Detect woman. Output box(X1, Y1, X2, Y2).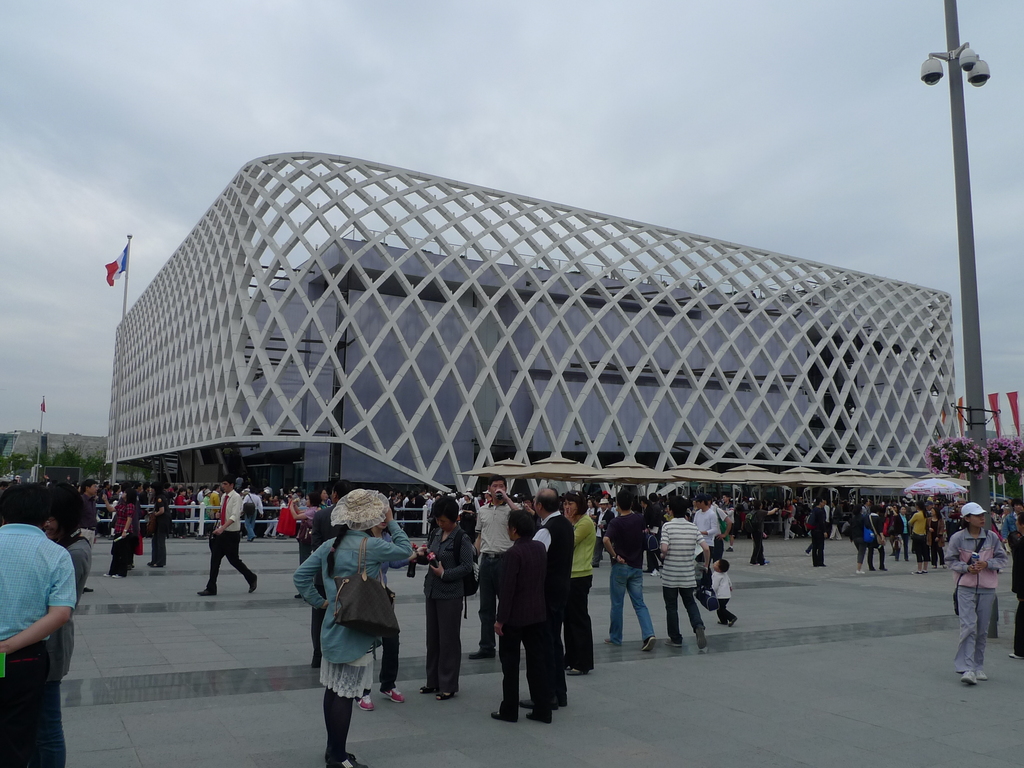
box(783, 497, 794, 543).
